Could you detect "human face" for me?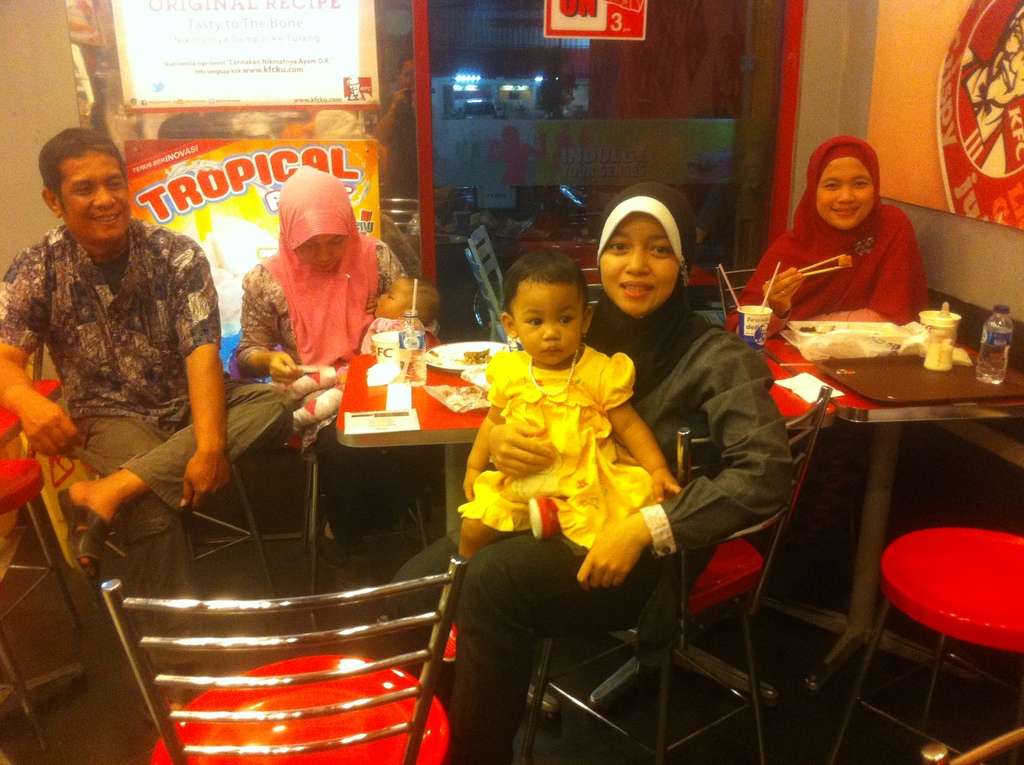
Detection result: locate(375, 278, 405, 318).
